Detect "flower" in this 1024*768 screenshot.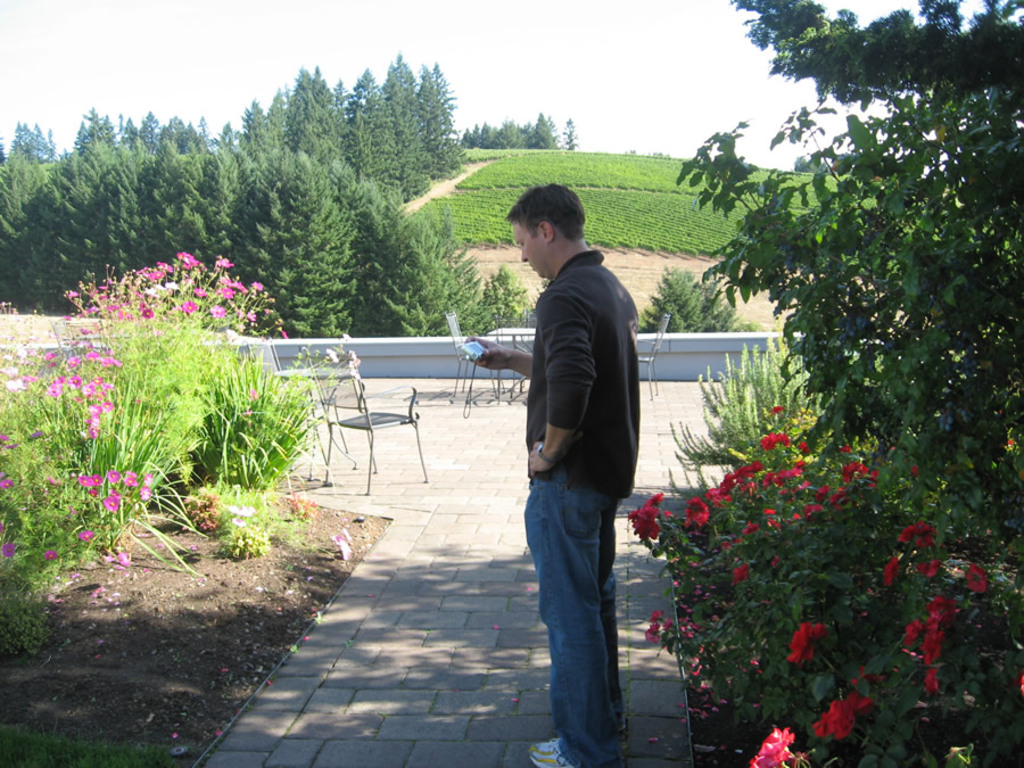
Detection: pyautogui.locateOnScreen(907, 614, 924, 642).
